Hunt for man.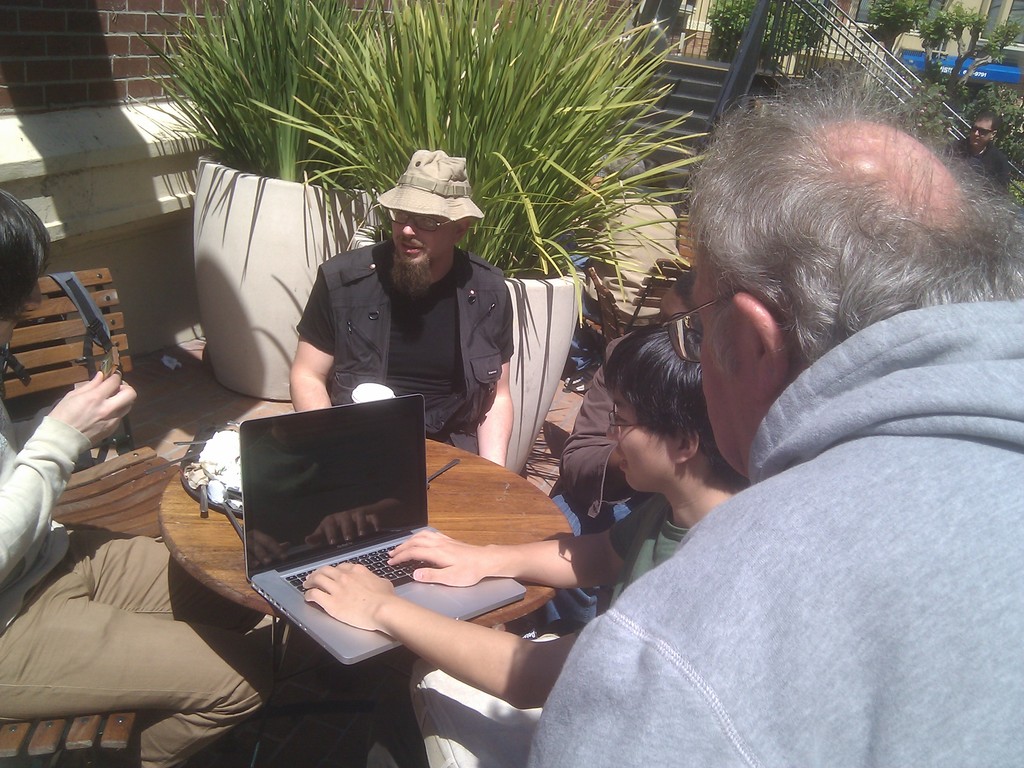
Hunted down at l=941, t=111, r=1008, b=191.
